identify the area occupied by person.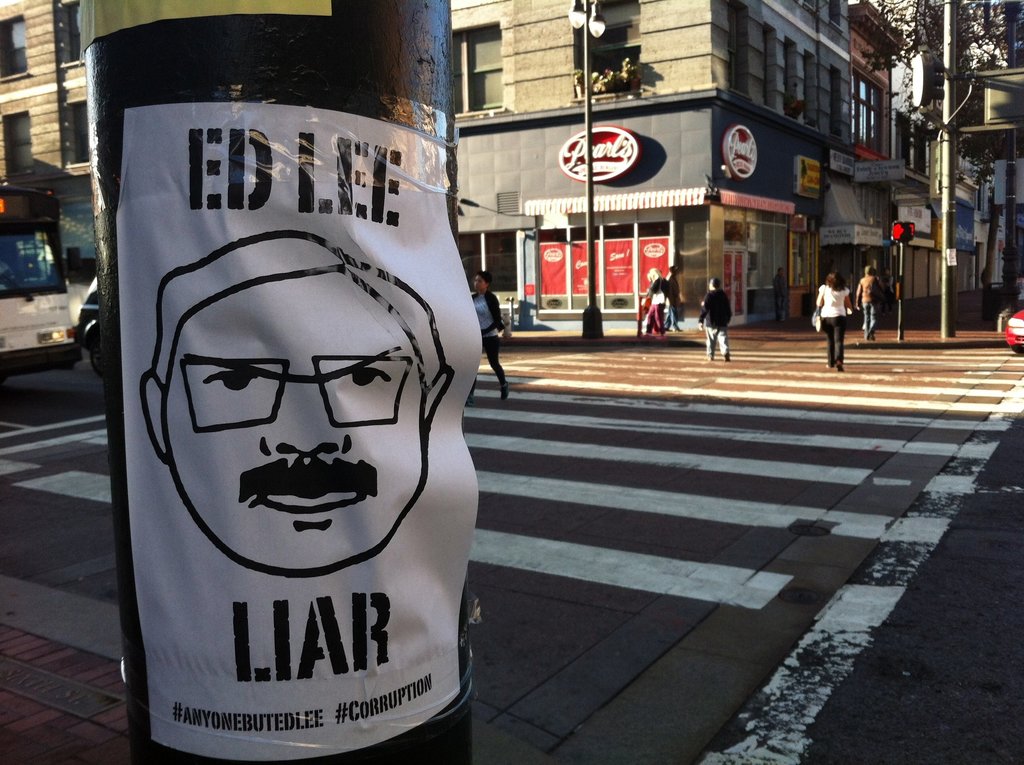
Area: x1=692 y1=276 x2=739 y2=366.
